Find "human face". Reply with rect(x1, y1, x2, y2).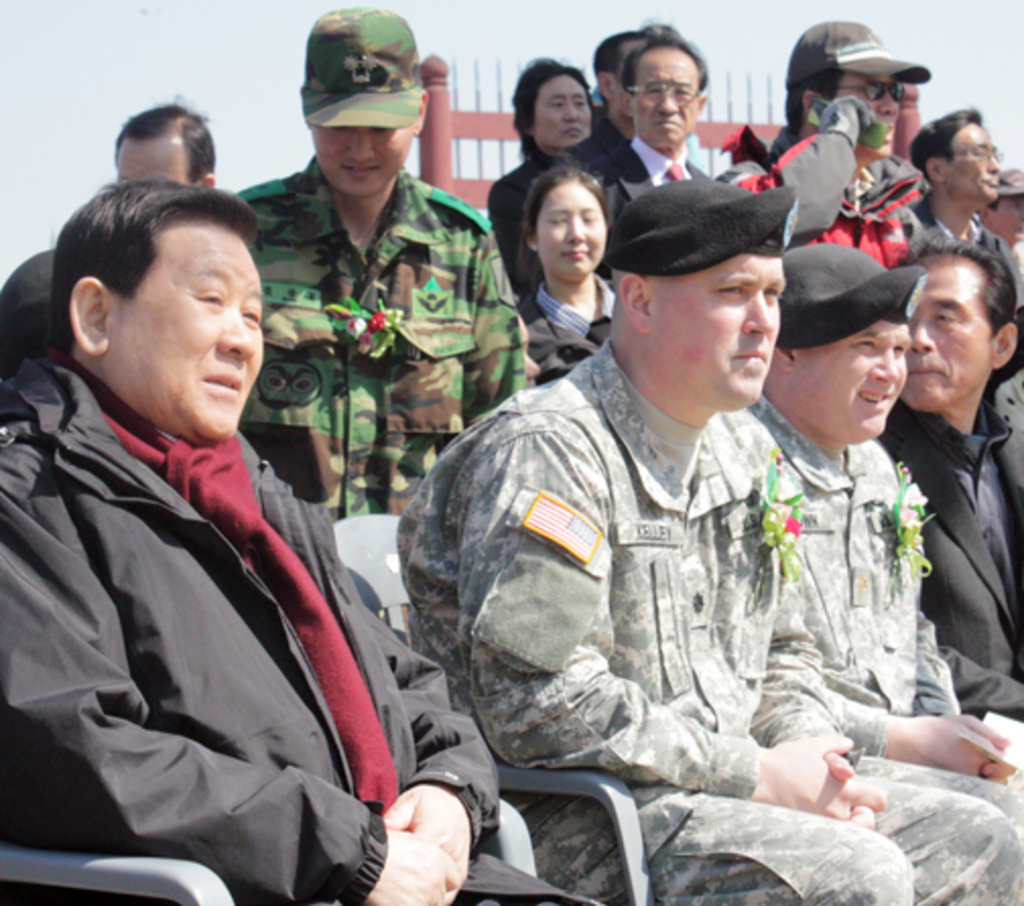
rect(599, 39, 634, 120).
